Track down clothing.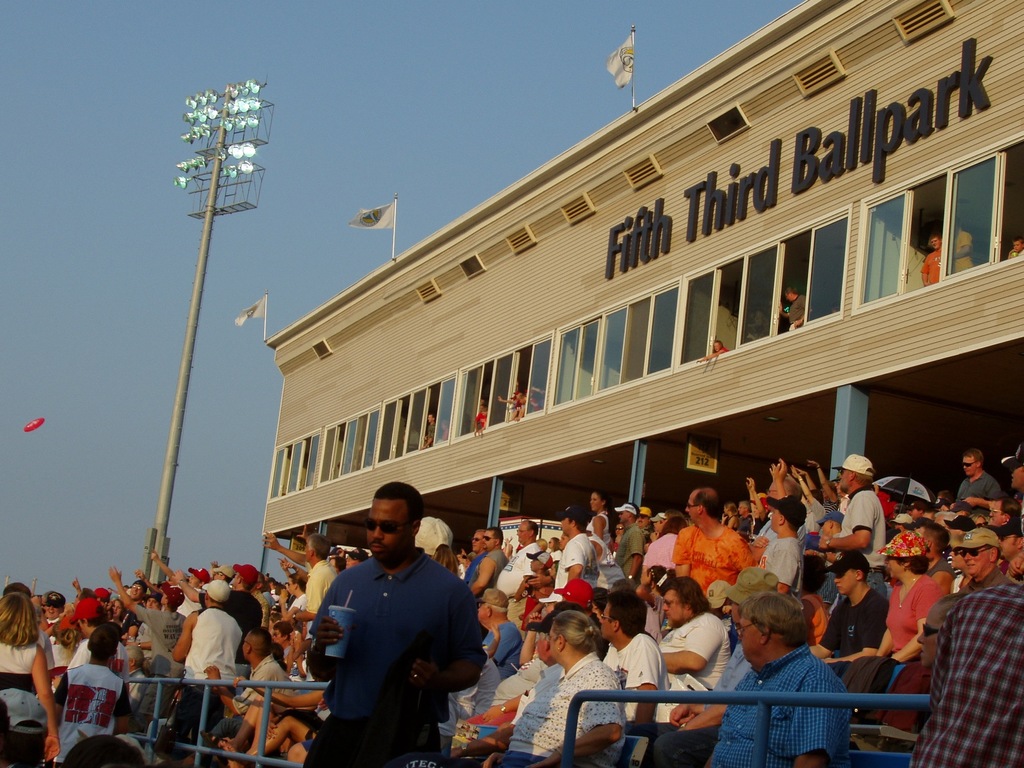
Tracked to select_region(499, 540, 564, 626).
